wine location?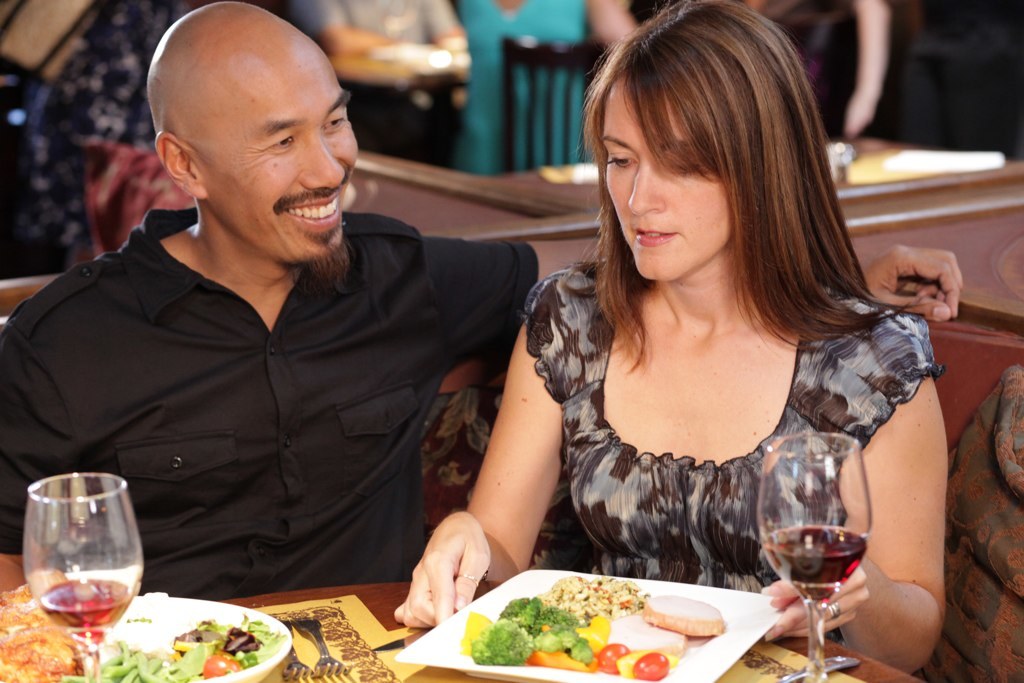
<box>32,573,132,647</box>
